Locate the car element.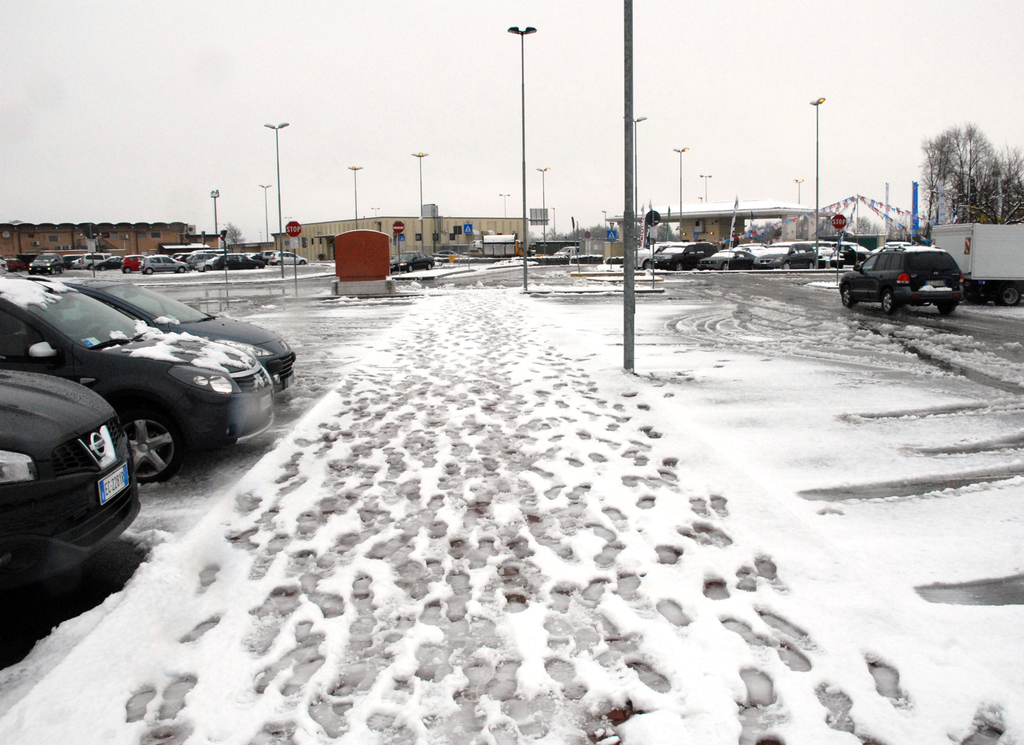
Element bbox: rect(529, 245, 538, 254).
